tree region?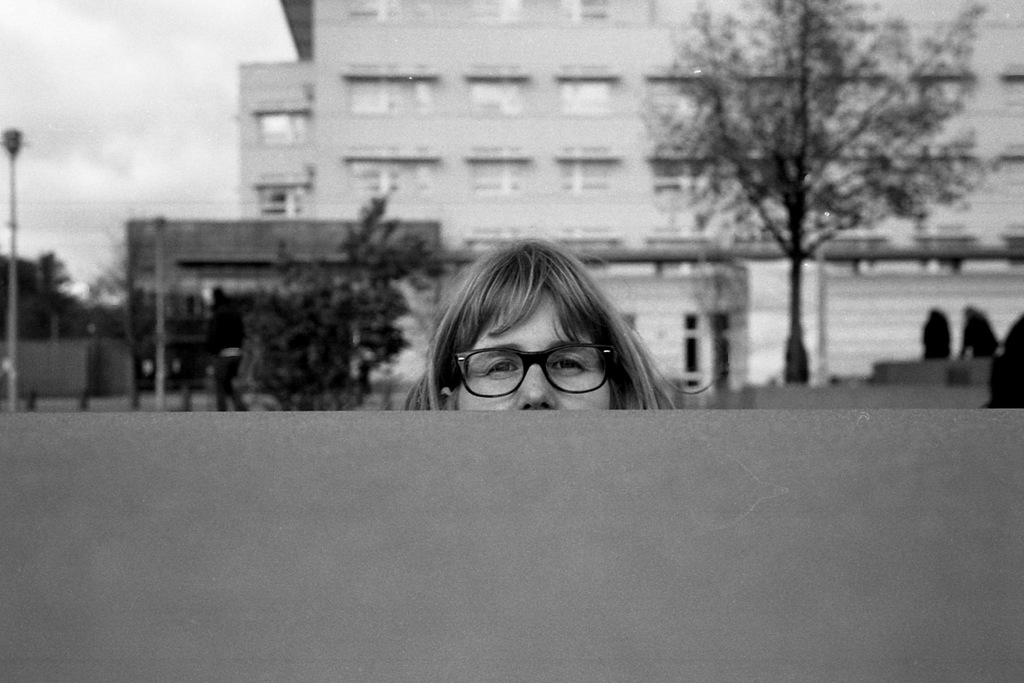
[x1=643, y1=0, x2=984, y2=388]
